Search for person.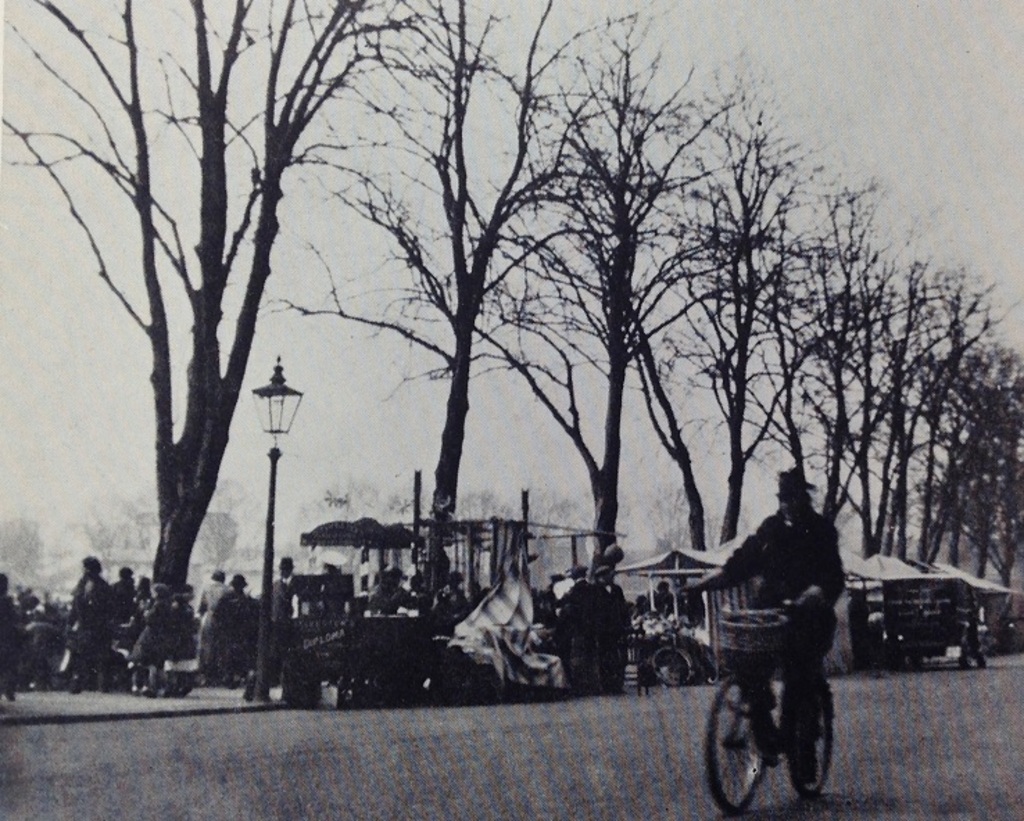
Found at detection(541, 558, 599, 684).
